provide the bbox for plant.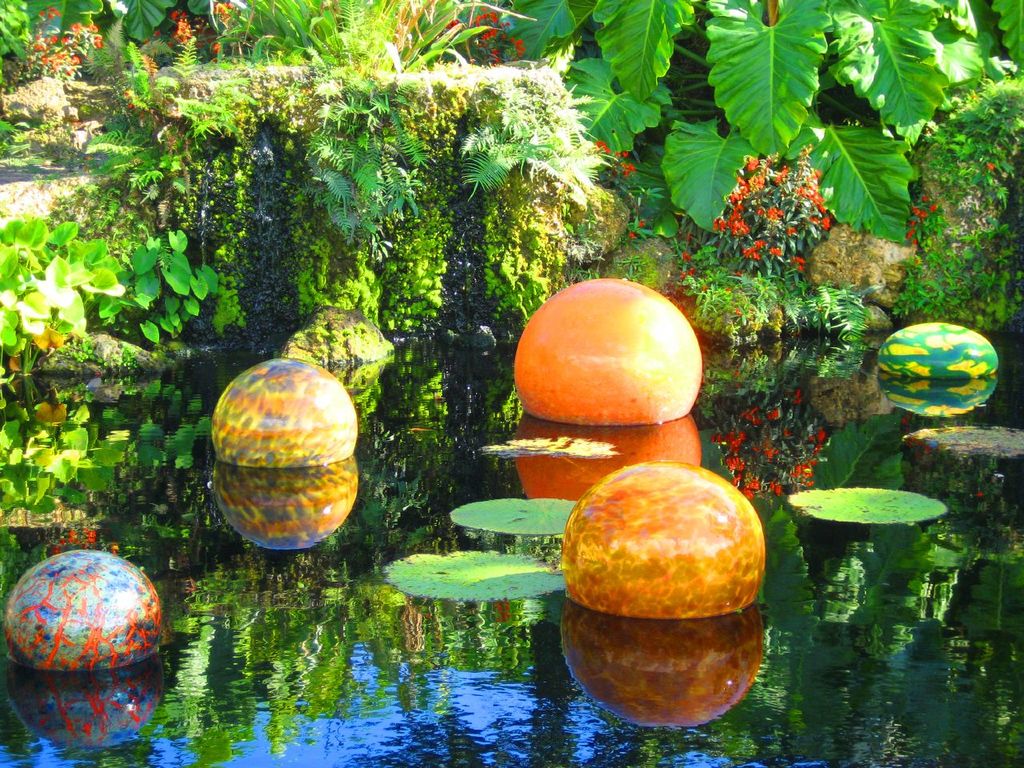
927,67,1023,193.
